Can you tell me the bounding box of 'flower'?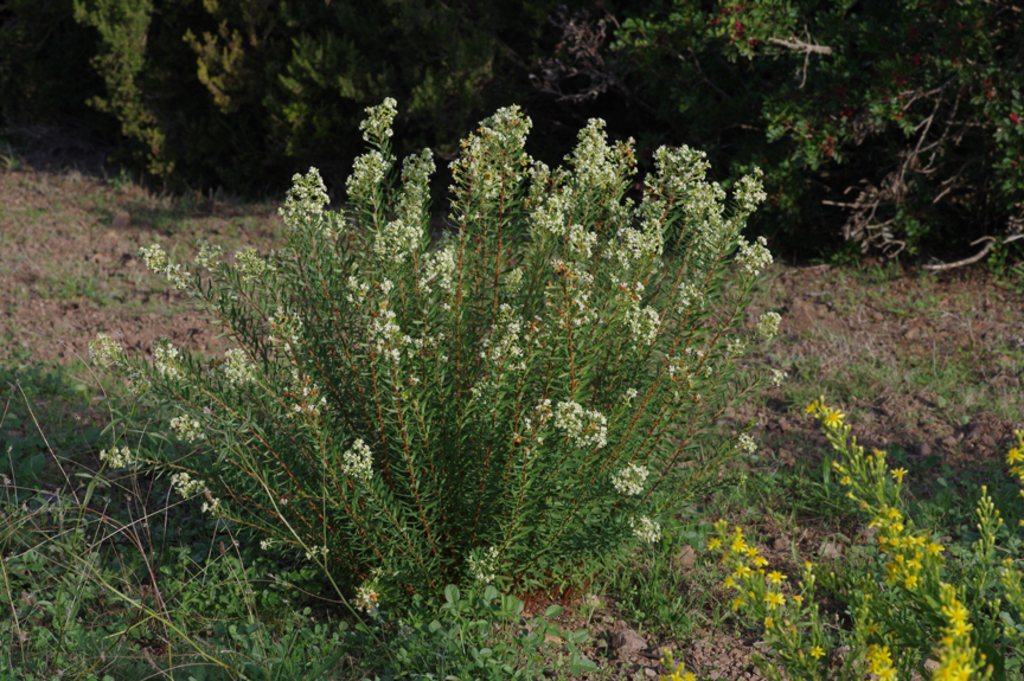
Rect(542, 393, 616, 467).
